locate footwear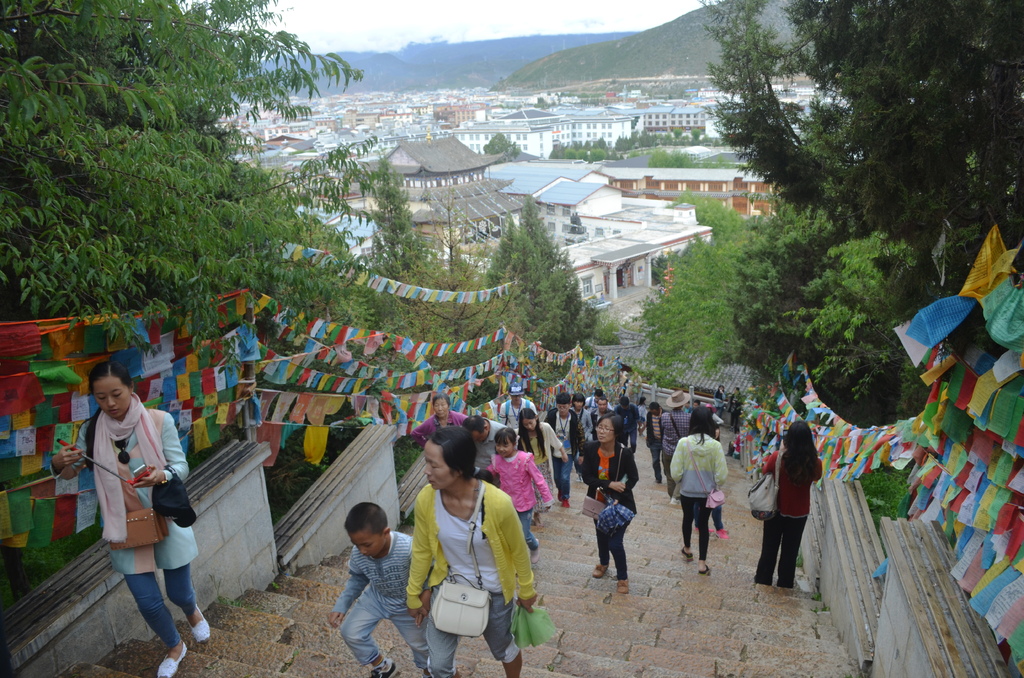
(x1=154, y1=642, x2=189, y2=677)
